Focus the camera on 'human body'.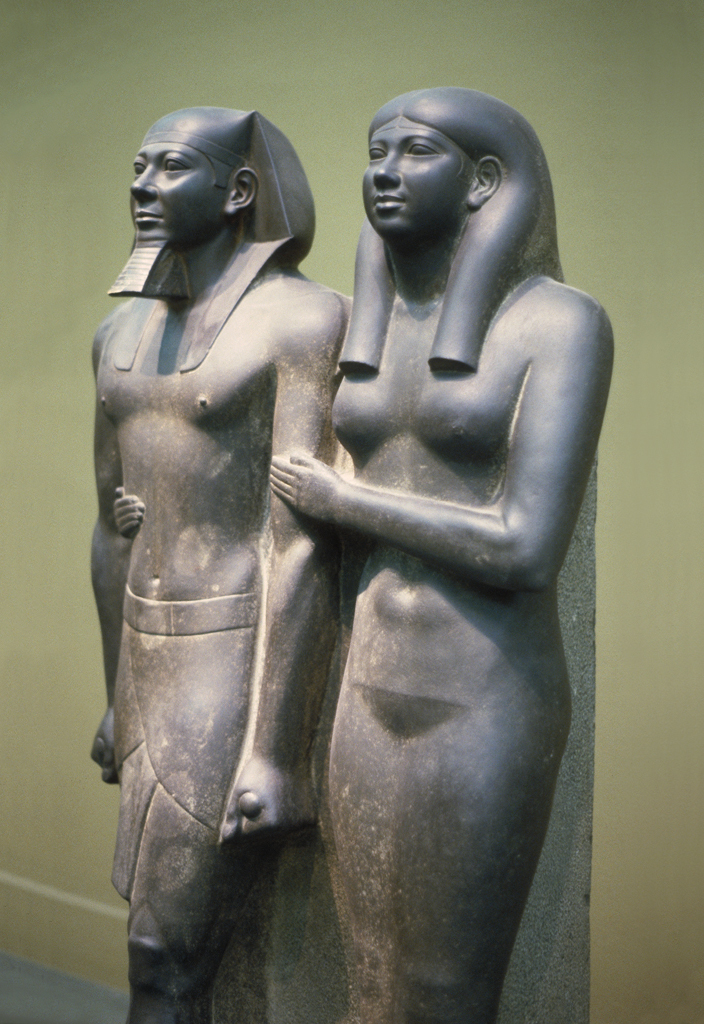
Focus region: rect(73, 255, 362, 1023).
